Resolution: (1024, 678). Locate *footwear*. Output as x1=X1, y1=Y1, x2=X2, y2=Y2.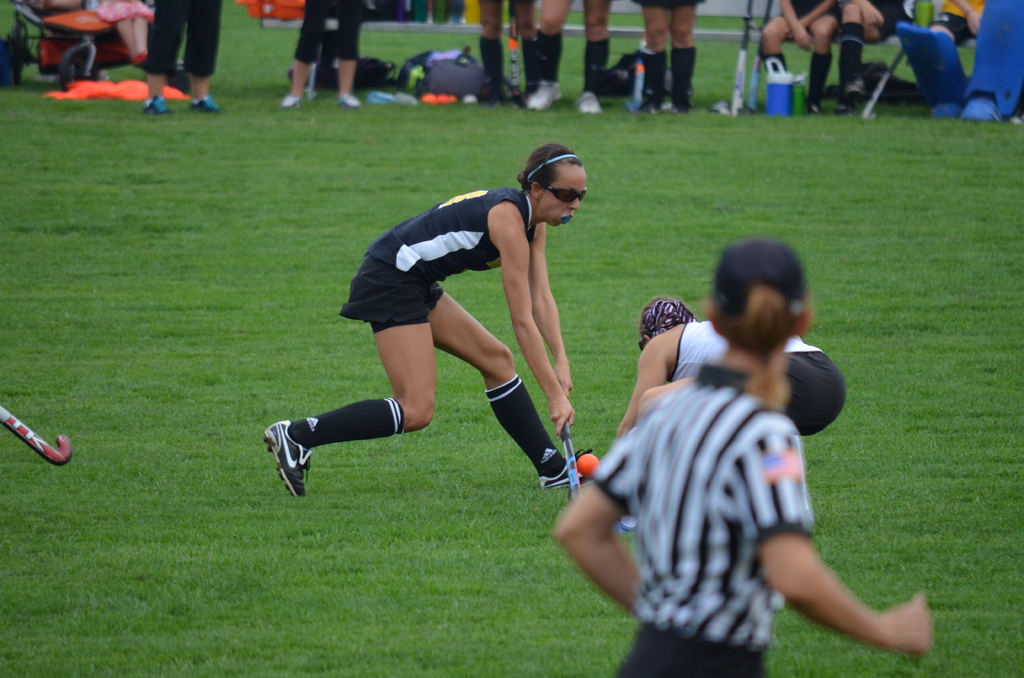
x1=637, y1=86, x2=673, y2=118.
